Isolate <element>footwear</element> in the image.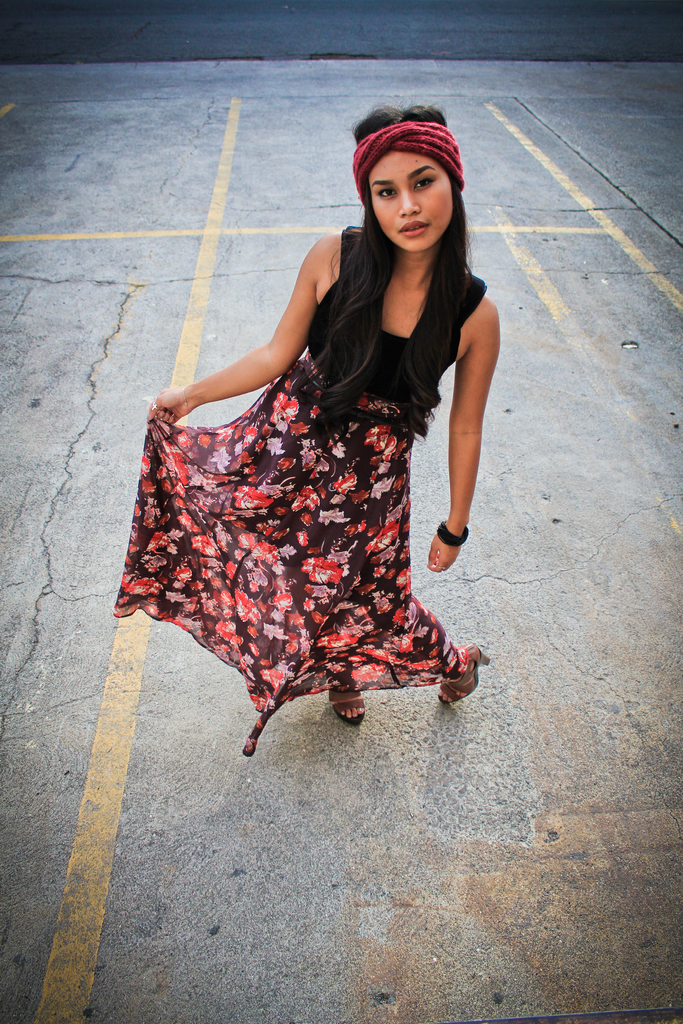
Isolated region: box=[327, 688, 366, 723].
